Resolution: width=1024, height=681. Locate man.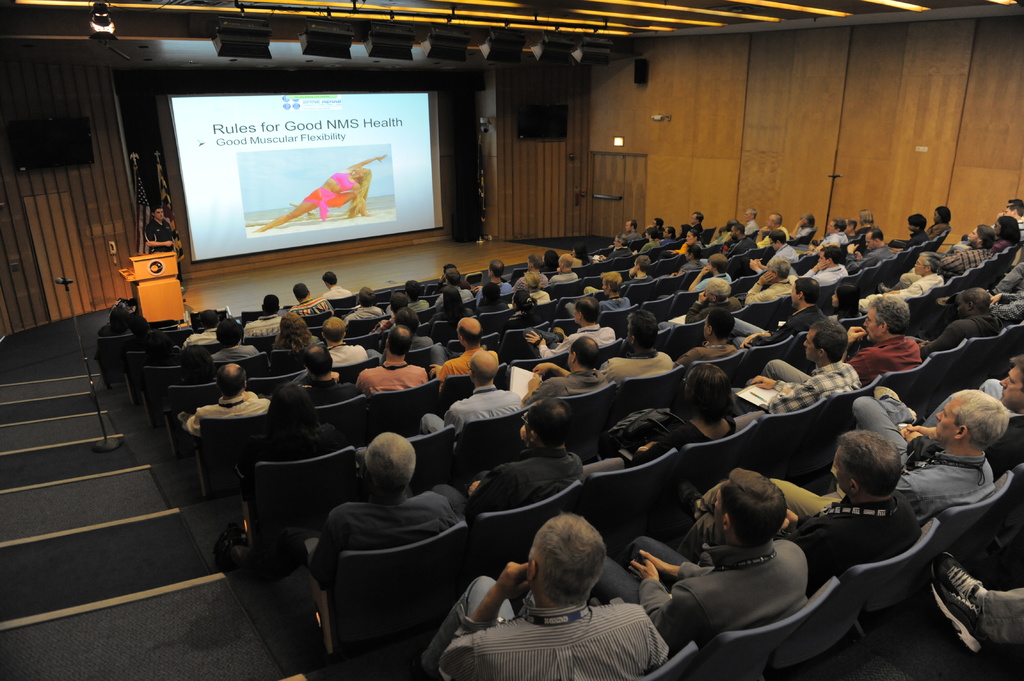
{"left": 140, "top": 204, "right": 186, "bottom": 298}.
